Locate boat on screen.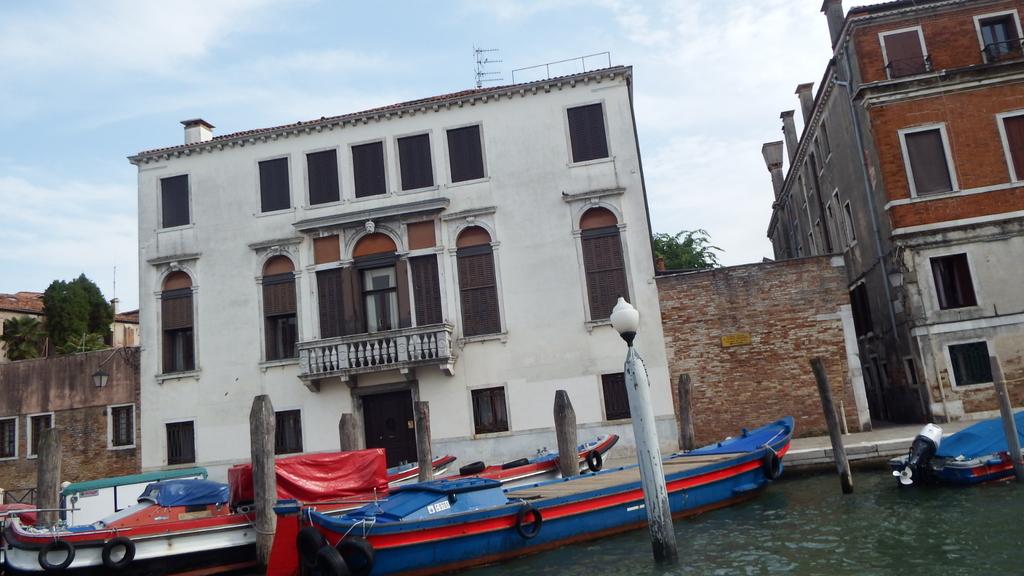
On screen at l=0, t=447, r=463, b=575.
